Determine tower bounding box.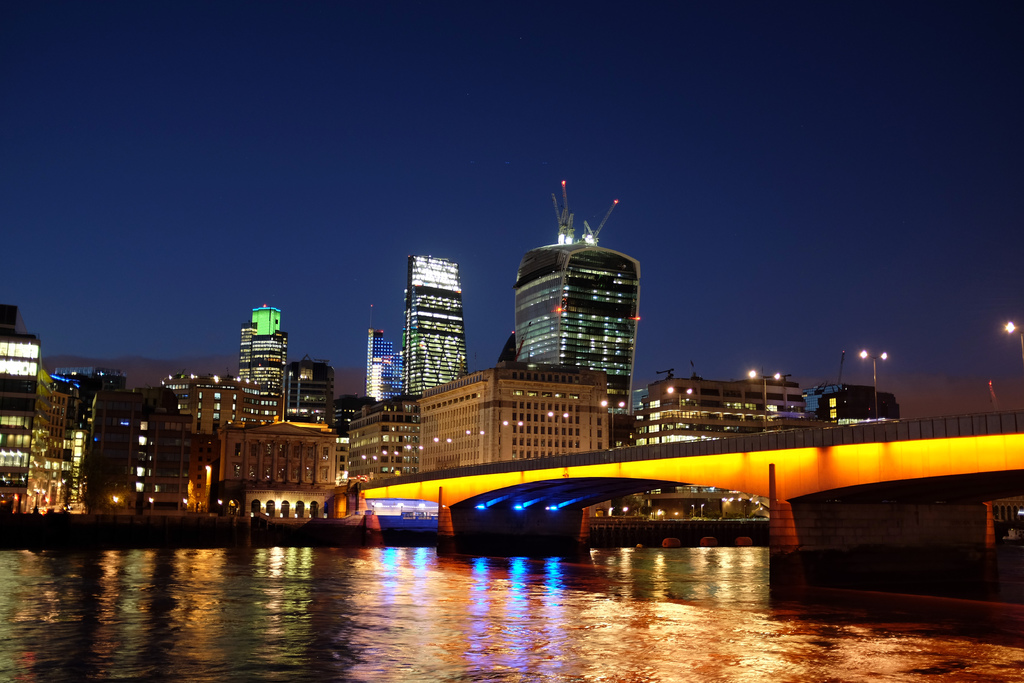
Determined: BBox(252, 334, 288, 393).
